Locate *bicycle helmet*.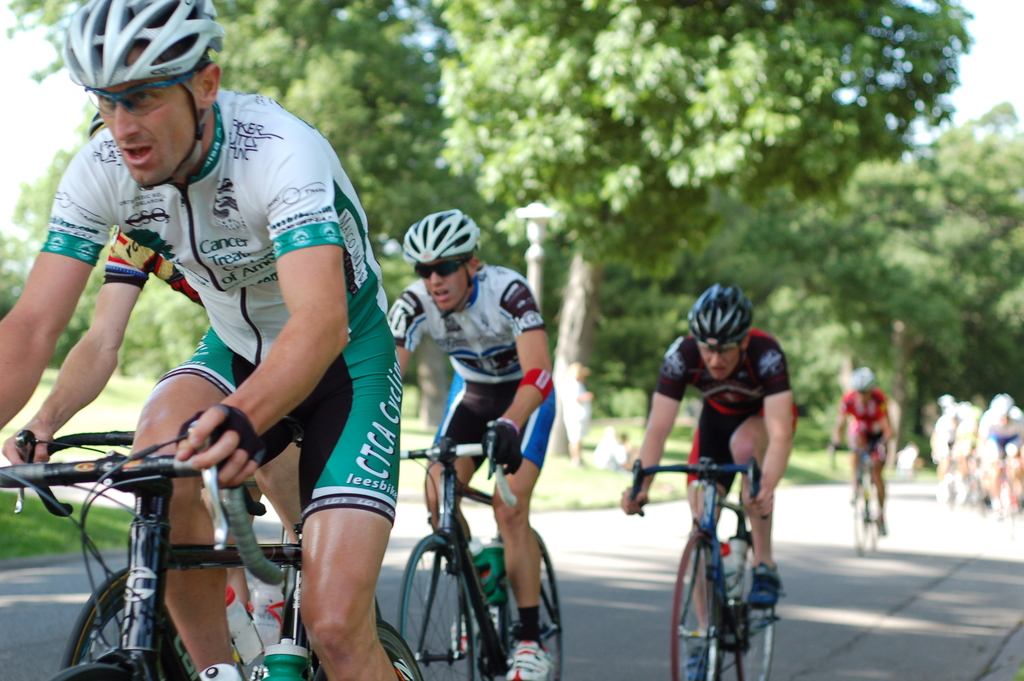
Bounding box: pyautogui.locateOnScreen(67, 0, 219, 187).
